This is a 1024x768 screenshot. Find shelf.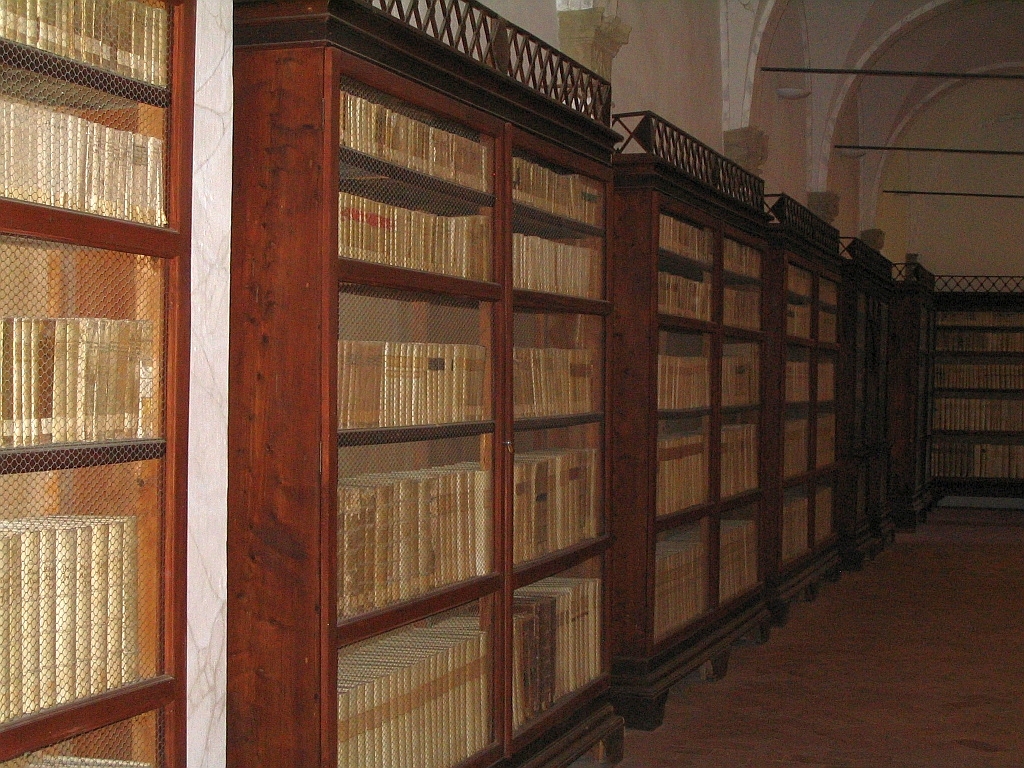
Bounding box: box=[934, 297, 1023, 325].
